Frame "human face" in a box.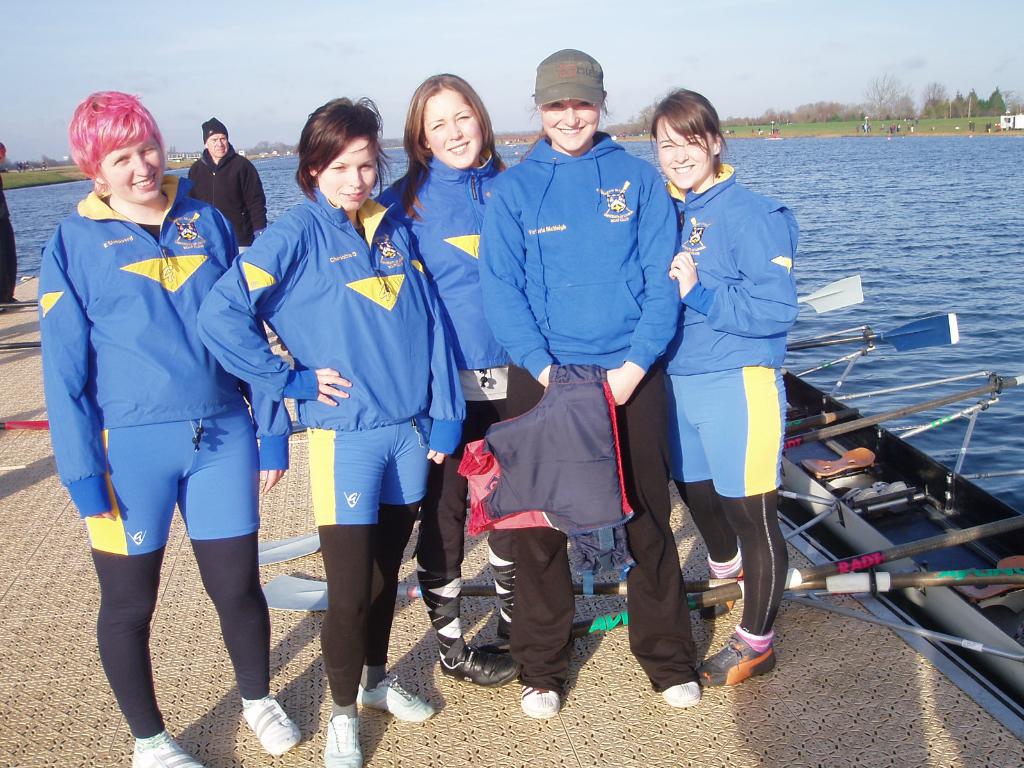
(left=424, top=87, right=480, bottom=168).
